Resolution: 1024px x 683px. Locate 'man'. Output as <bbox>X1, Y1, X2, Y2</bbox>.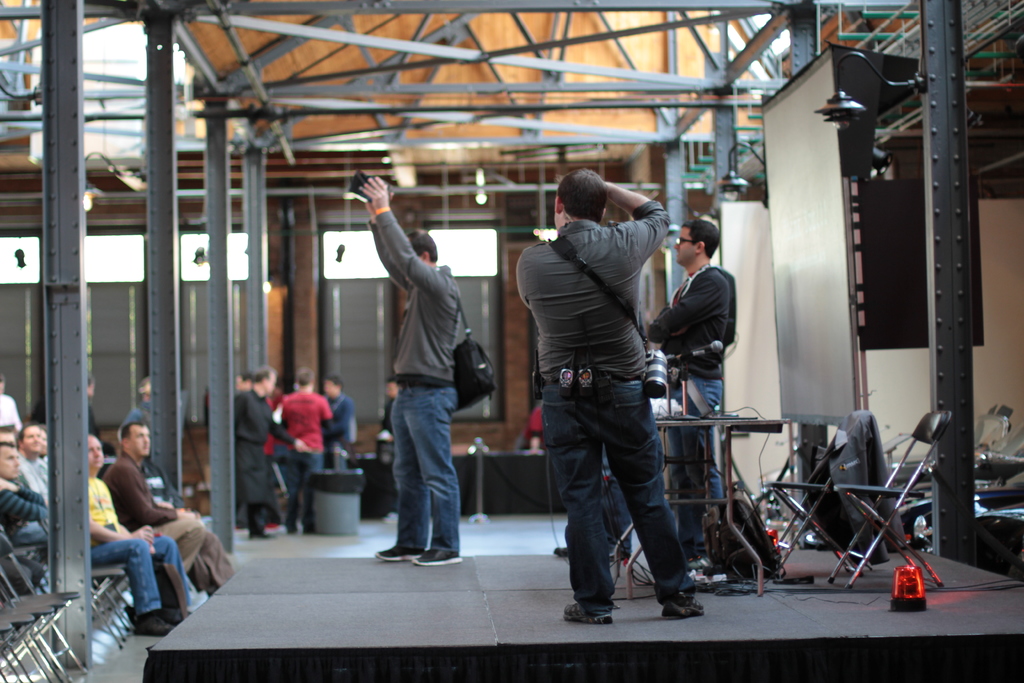
<bbox>86, 374, 118, 457</bbox>.
